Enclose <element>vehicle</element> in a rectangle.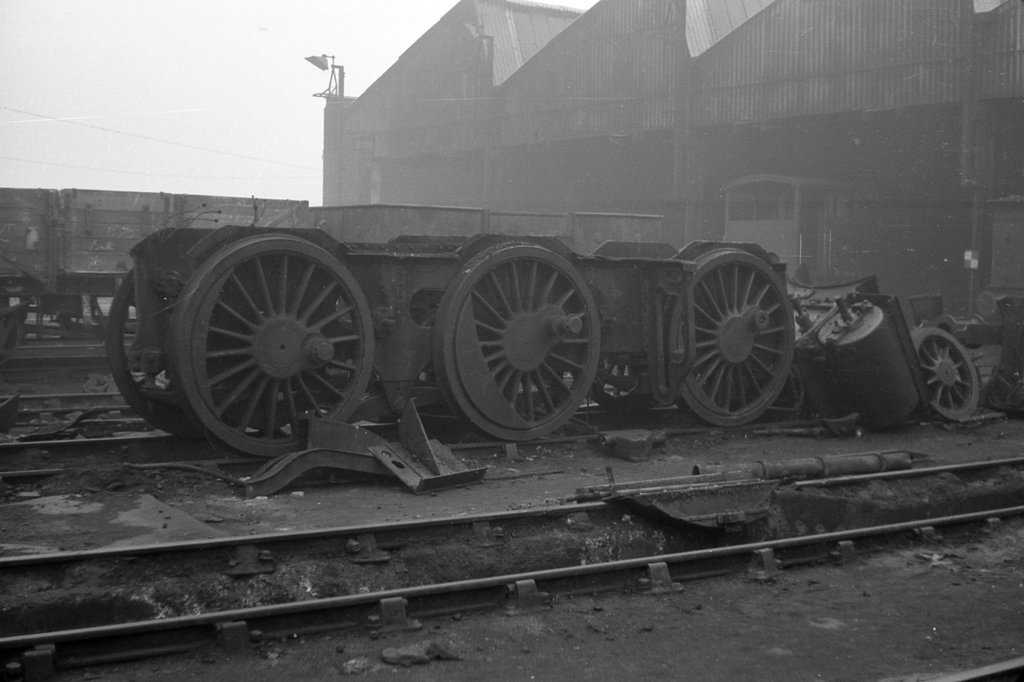
104,222,794,461.
